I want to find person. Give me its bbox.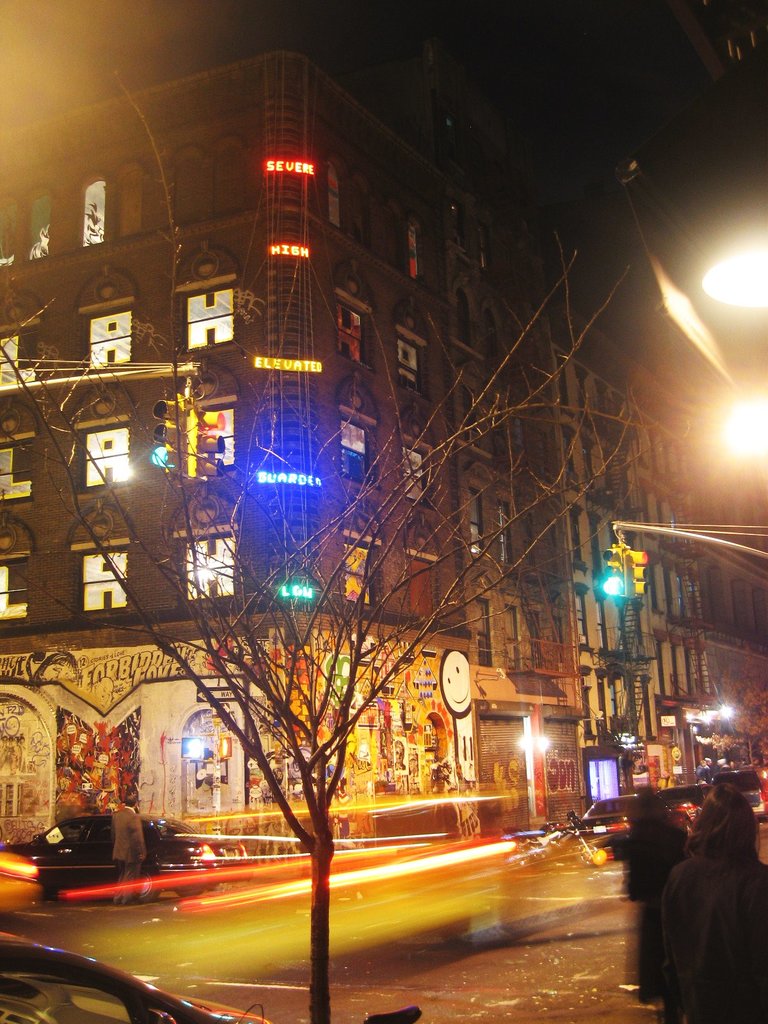
{"x1": 601, "y1": 791, "x2": 689, "y2": 1006}.
